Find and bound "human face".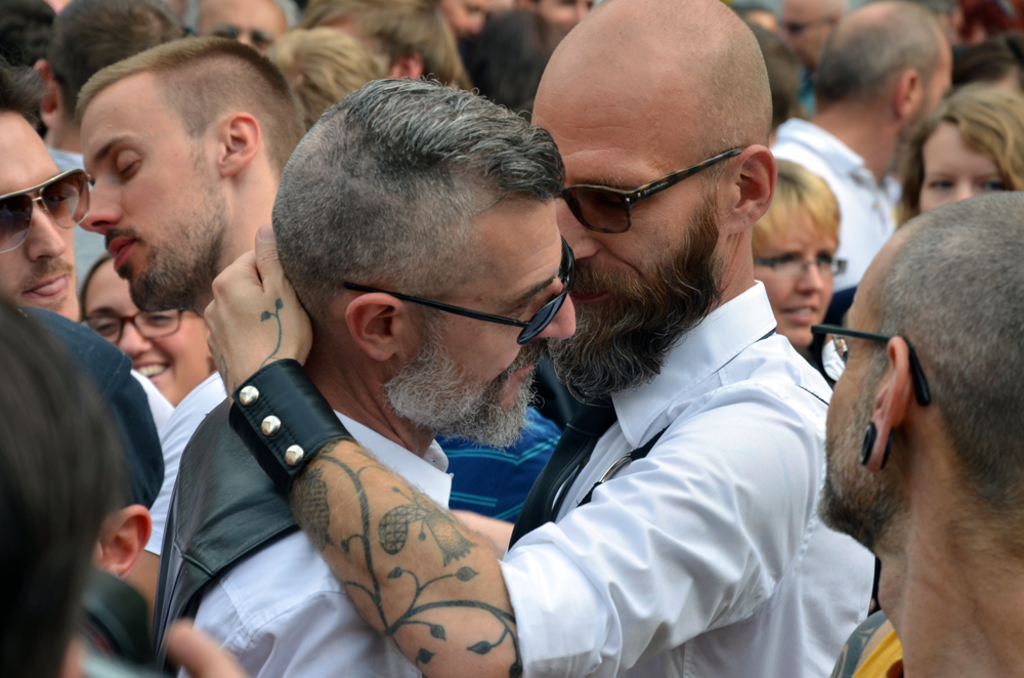
Bound: (left=528, top=84, right=726, bottom=366).
